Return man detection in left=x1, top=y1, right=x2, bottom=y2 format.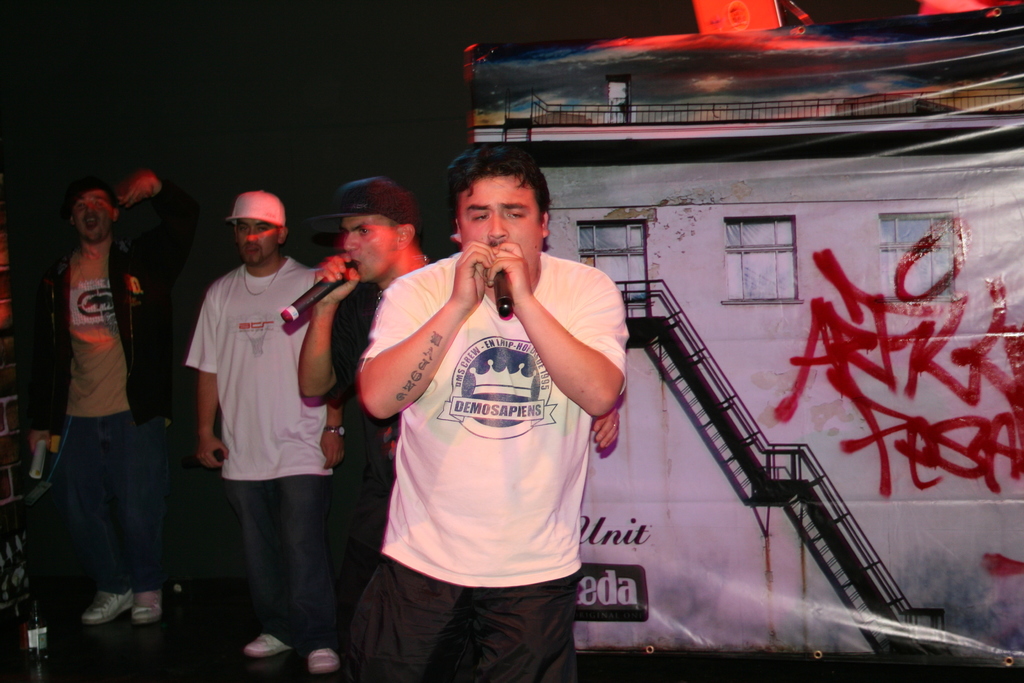
left=24, top=168, right=190, bottom=626.
